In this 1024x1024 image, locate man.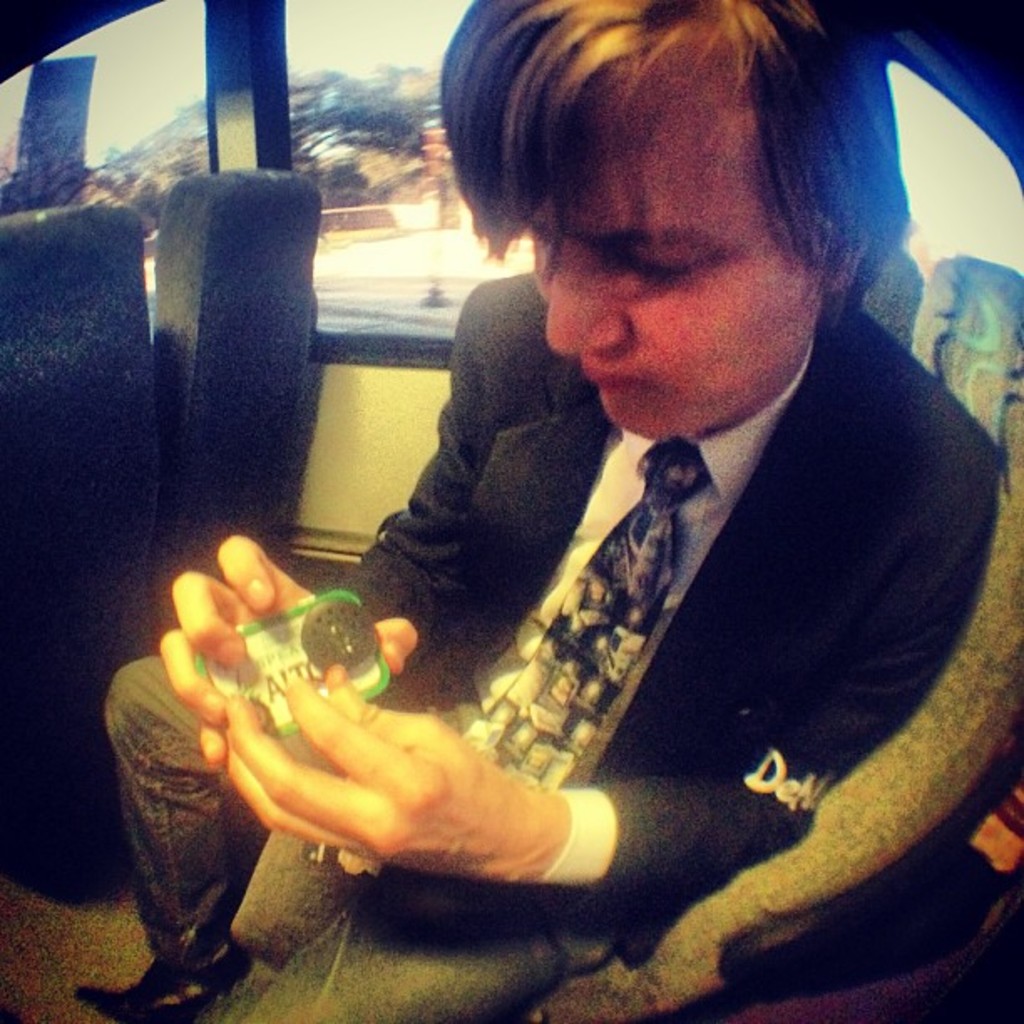
Bounding box: select_region(72, 0, 997, 1022).
